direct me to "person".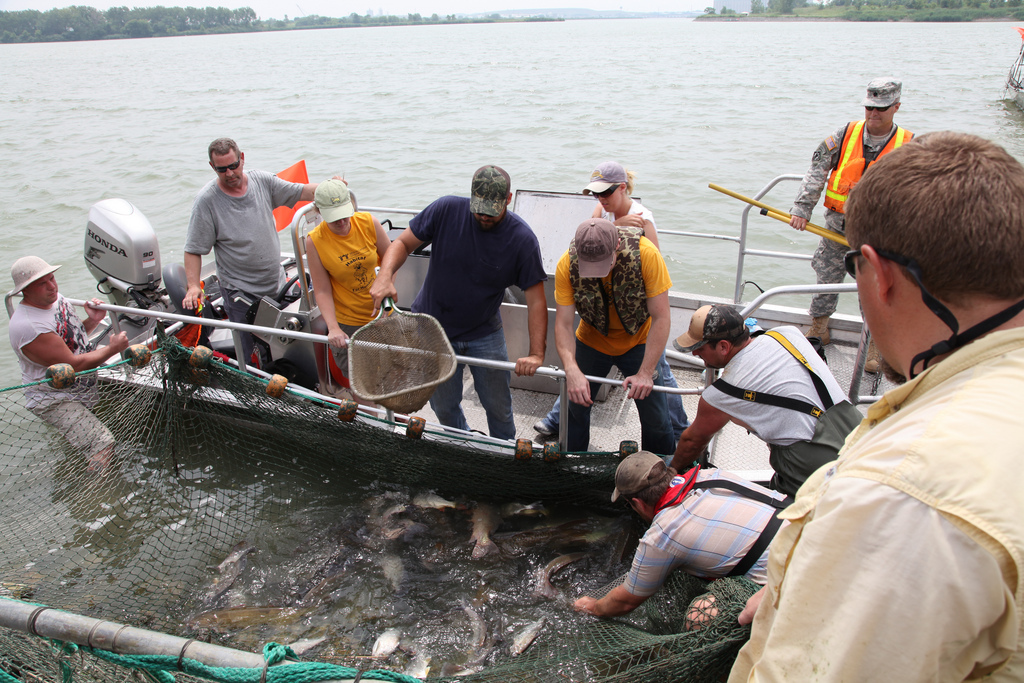
Direction: pyautogui.locateOnScreen(554, 217, 676, 455).
